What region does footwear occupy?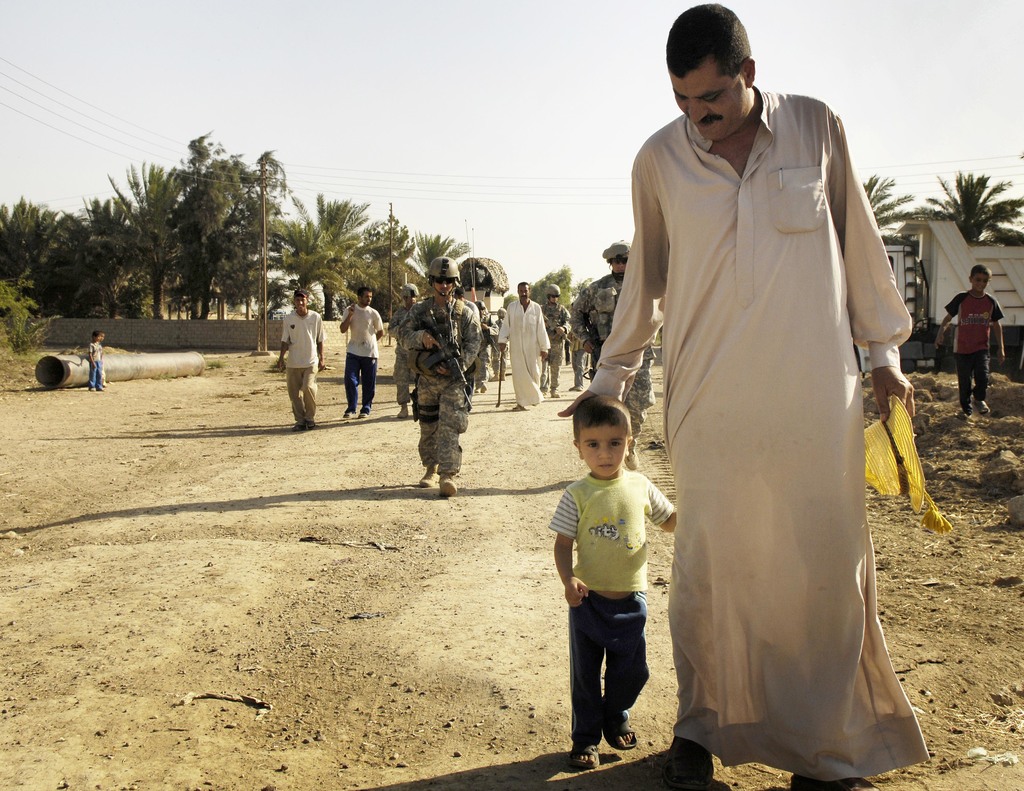
pyautogui.locateOnScreen(789, 768, 879, 790).
